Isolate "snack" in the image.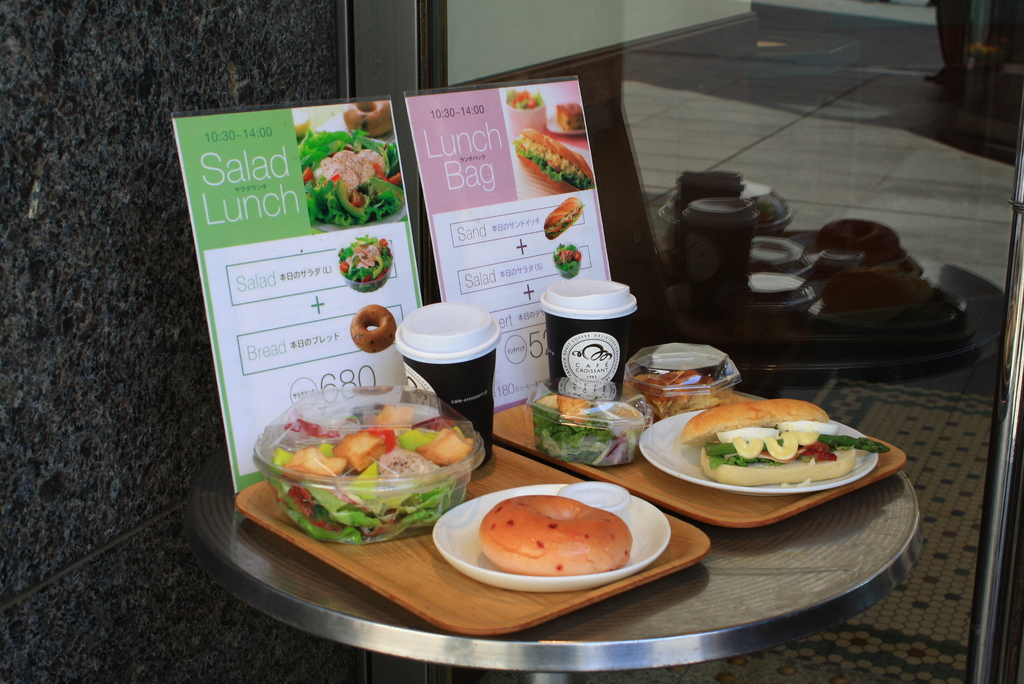
Isolated region: (559,102,582,133).
